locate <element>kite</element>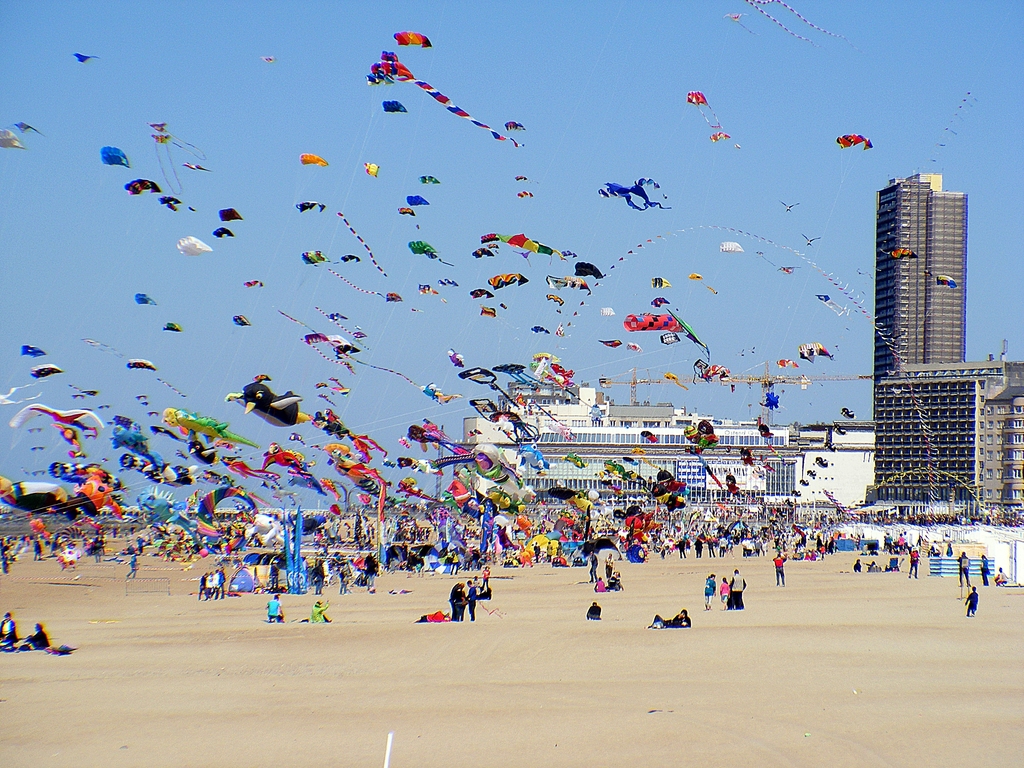
pyautogui.locateOnScreen(685, 270, 720, 300)
